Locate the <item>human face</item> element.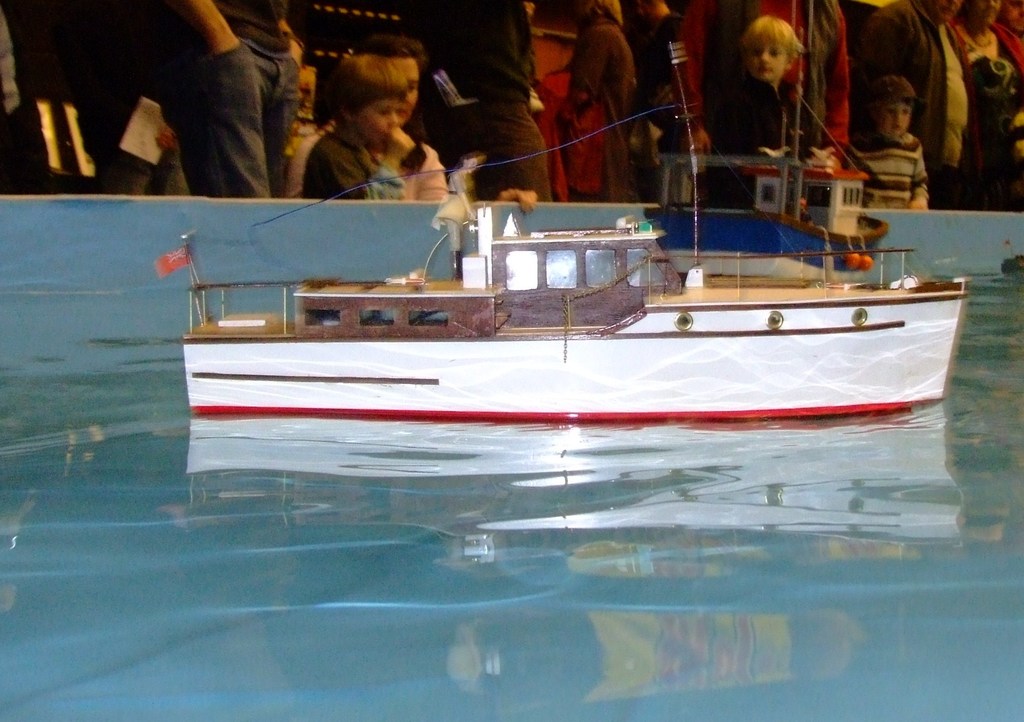
Element bbox: BBox(972, 0, 1000, 24).
